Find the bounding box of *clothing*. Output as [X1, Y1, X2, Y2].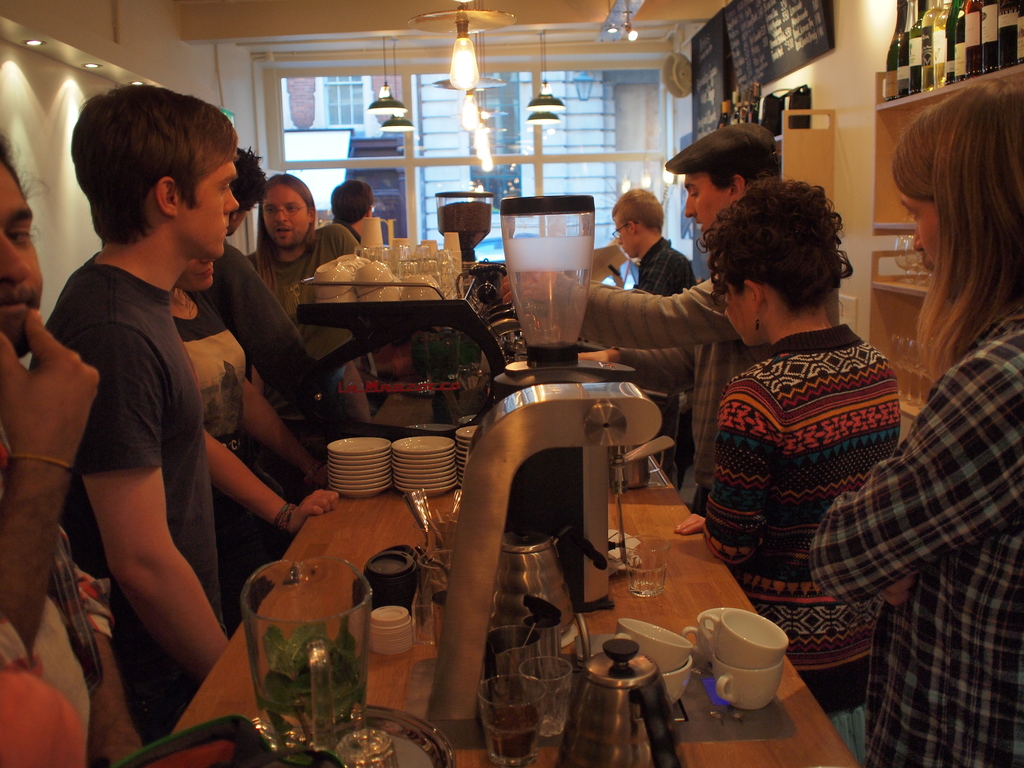
[550, 266, 774, 522].
